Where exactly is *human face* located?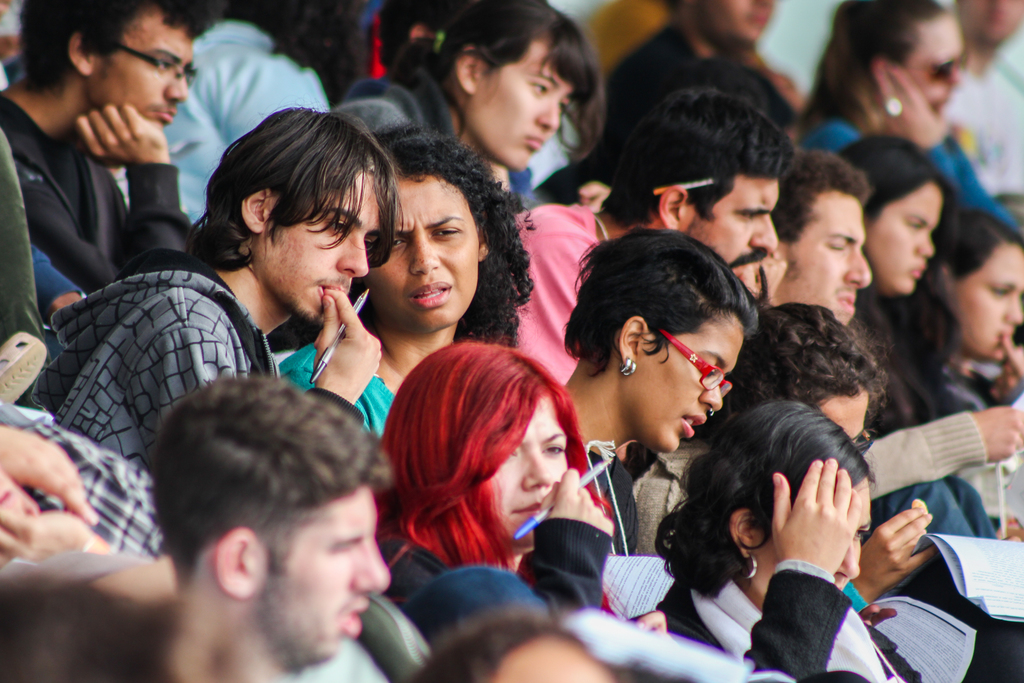
Its bounding box is rect(493, 397, 569, 552).
